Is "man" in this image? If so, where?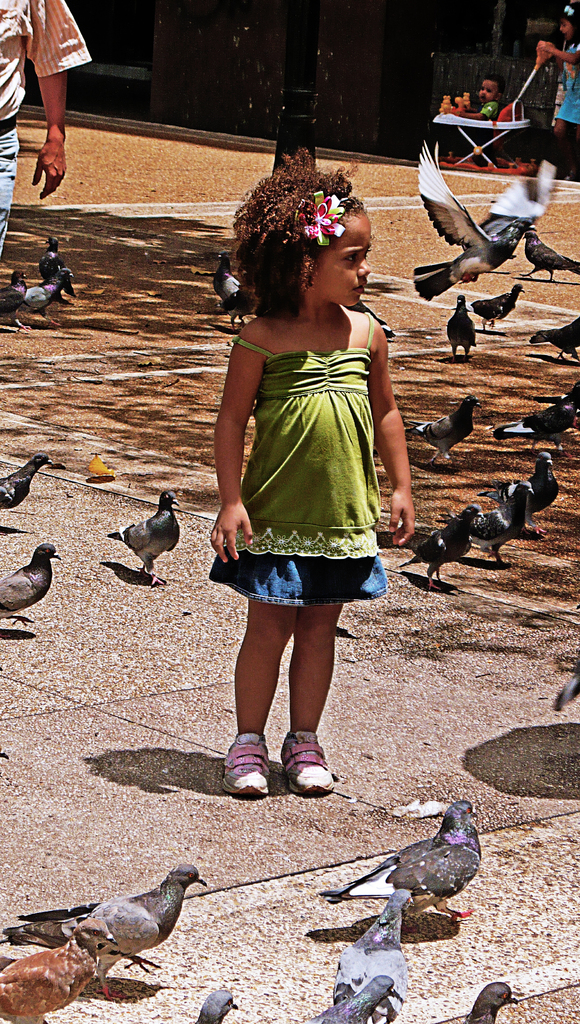
Yes, at box(0, 0, 90, 253).
